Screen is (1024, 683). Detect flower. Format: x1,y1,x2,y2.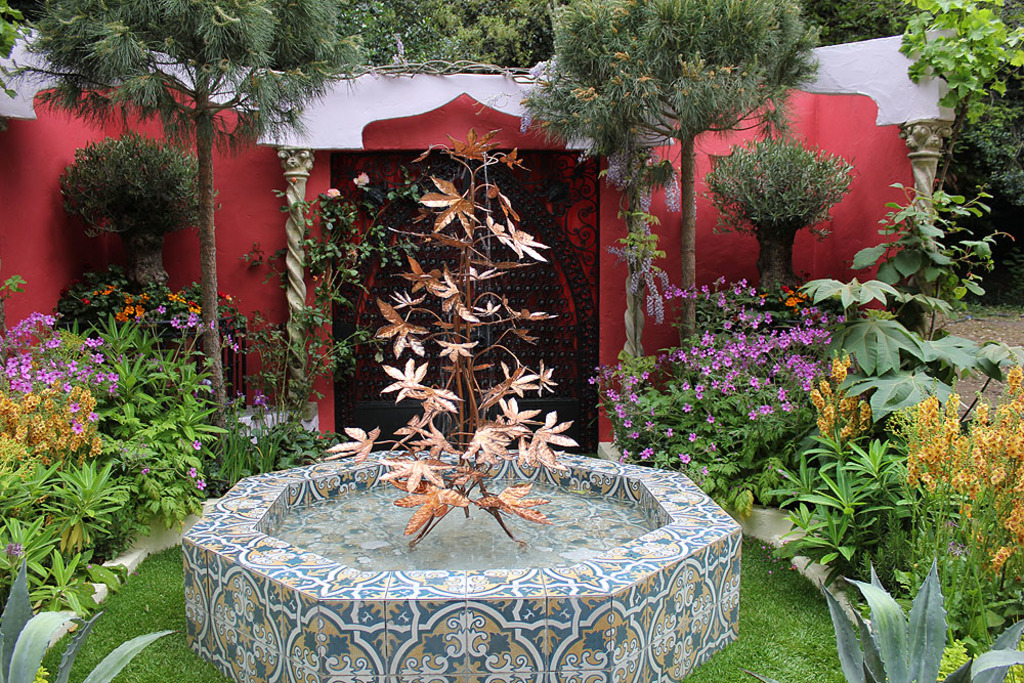
255,392,268,409.
